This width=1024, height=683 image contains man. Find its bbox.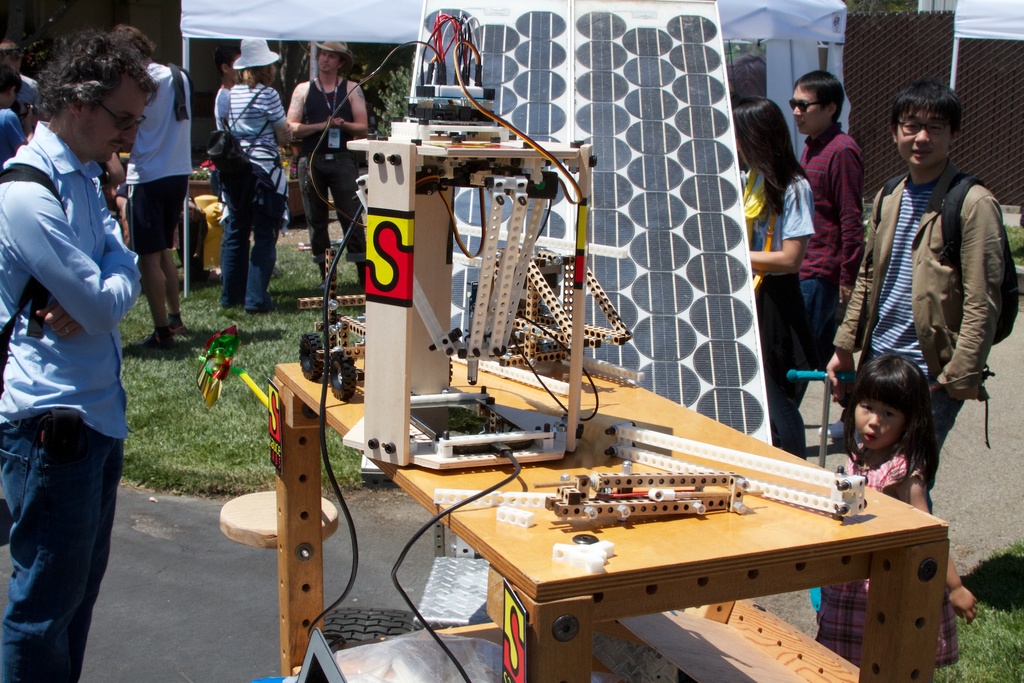
Rect(0, 42, 45, 134).
